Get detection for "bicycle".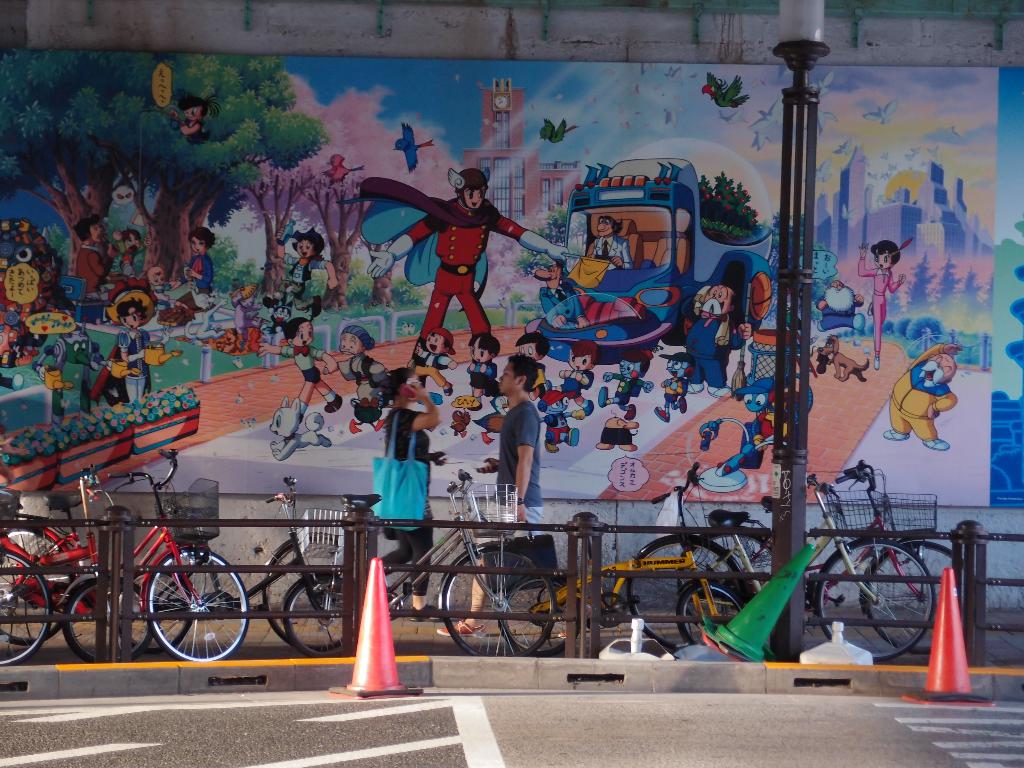
Detection: region(0, 467, 154, 667).
